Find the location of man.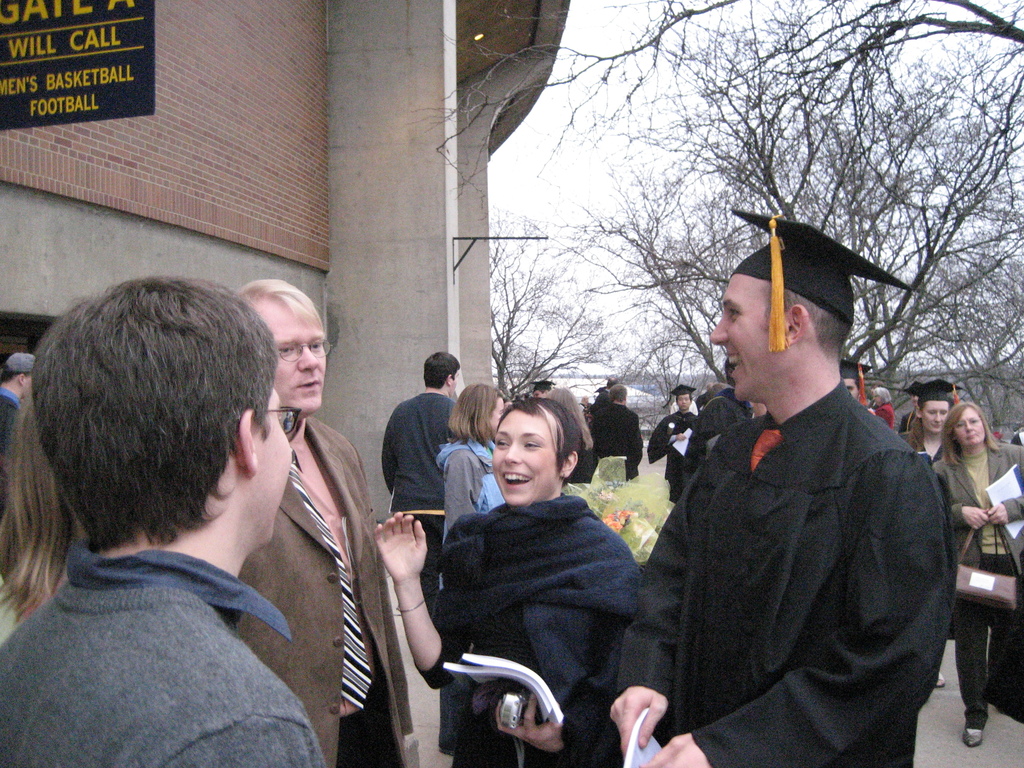
Location: detection(610, 208, 956, 766).
